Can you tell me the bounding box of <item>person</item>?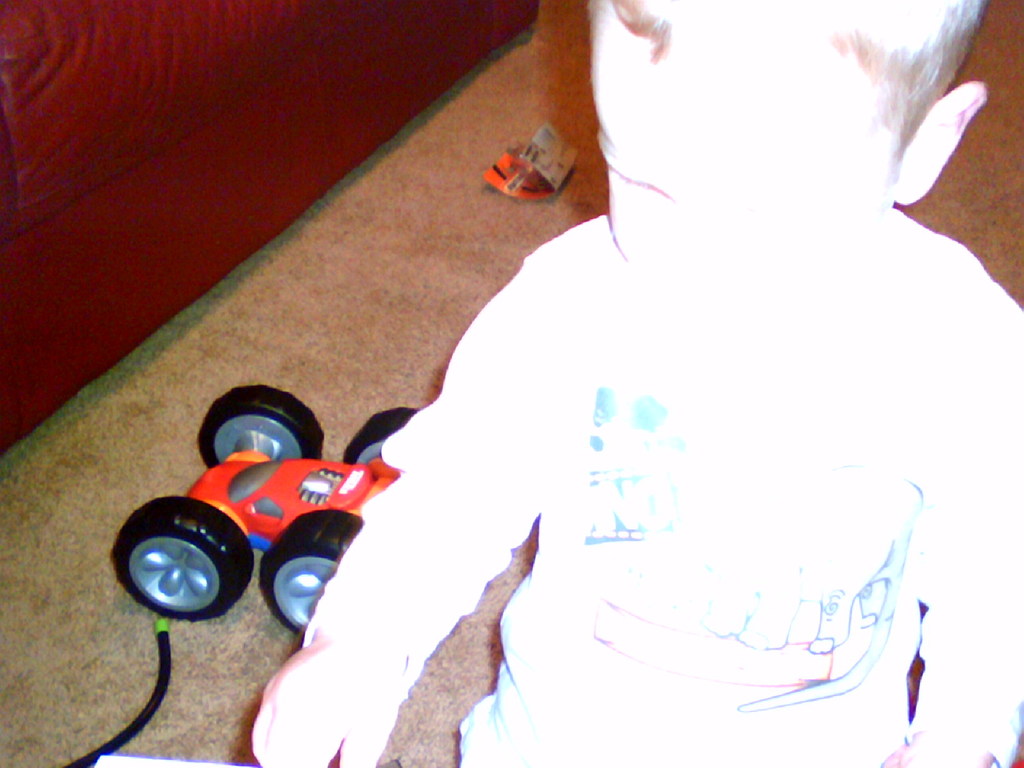
BBox(163, 51, 975, 767).
